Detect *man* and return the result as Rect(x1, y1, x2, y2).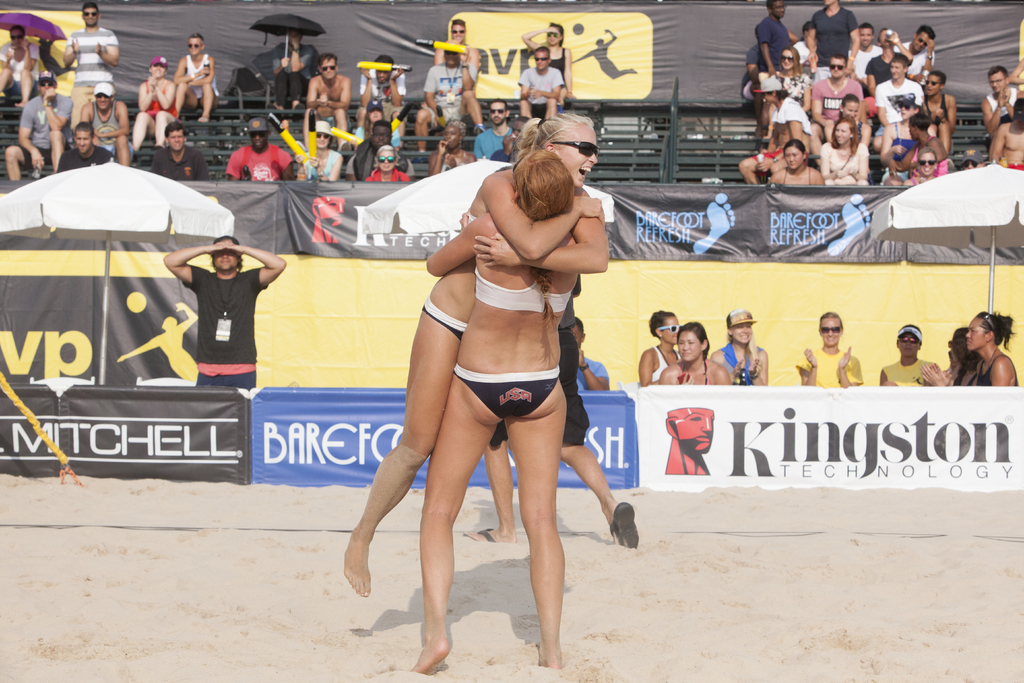
Rect(989, 95, 1023, 170).
